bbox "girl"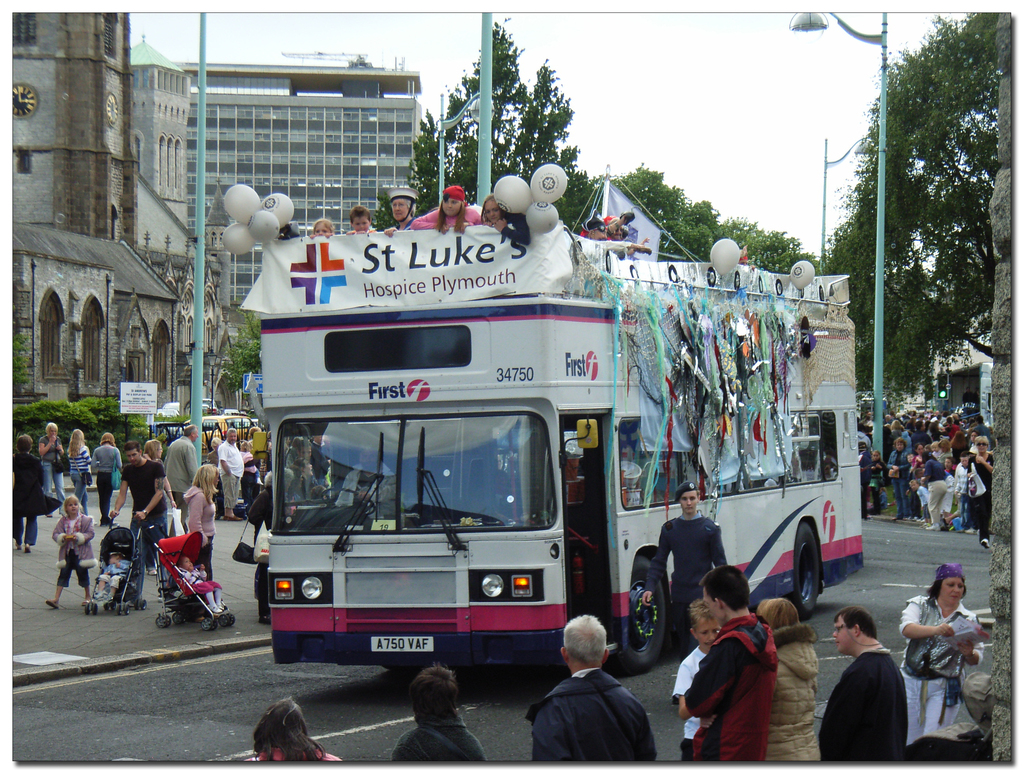
bbox=(179, 467, 216, 570)
